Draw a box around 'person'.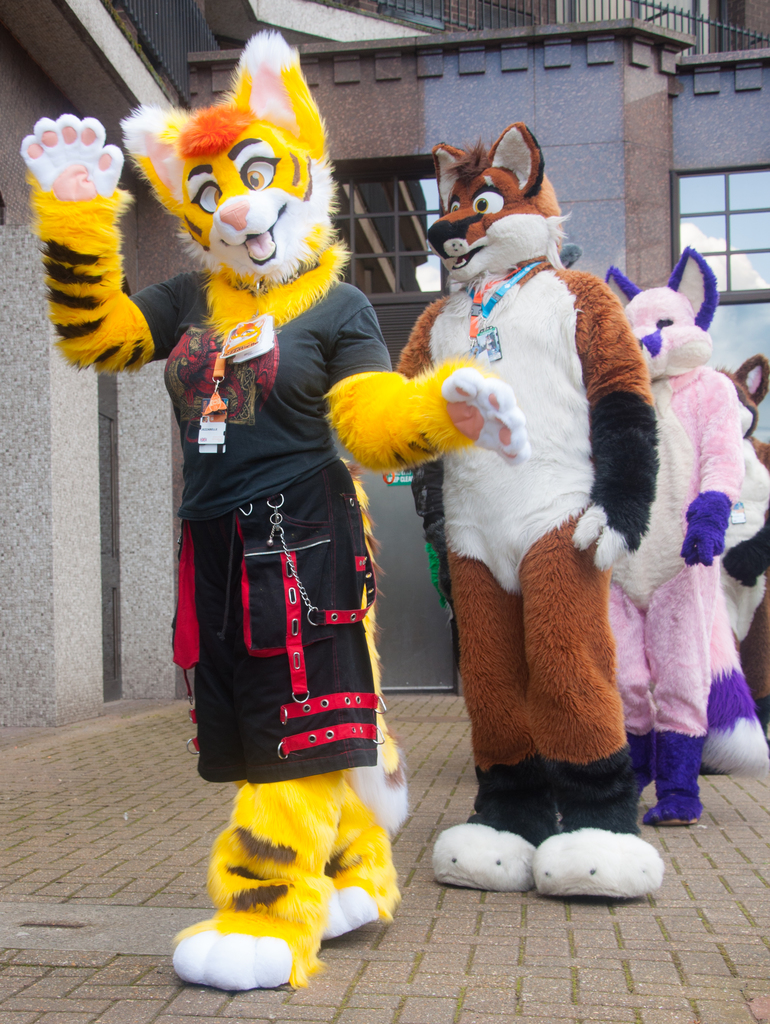
x1=600, y1=239, x2=744, y2=829.
